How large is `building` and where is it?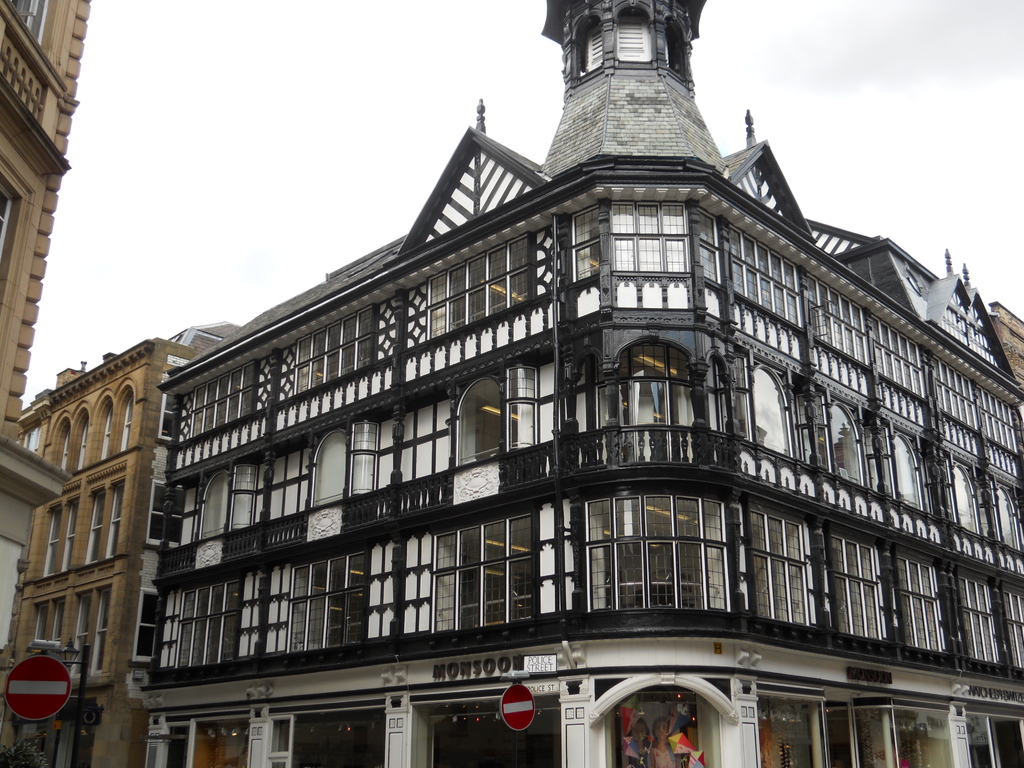
Bounding box: [154,0,1023,767].
